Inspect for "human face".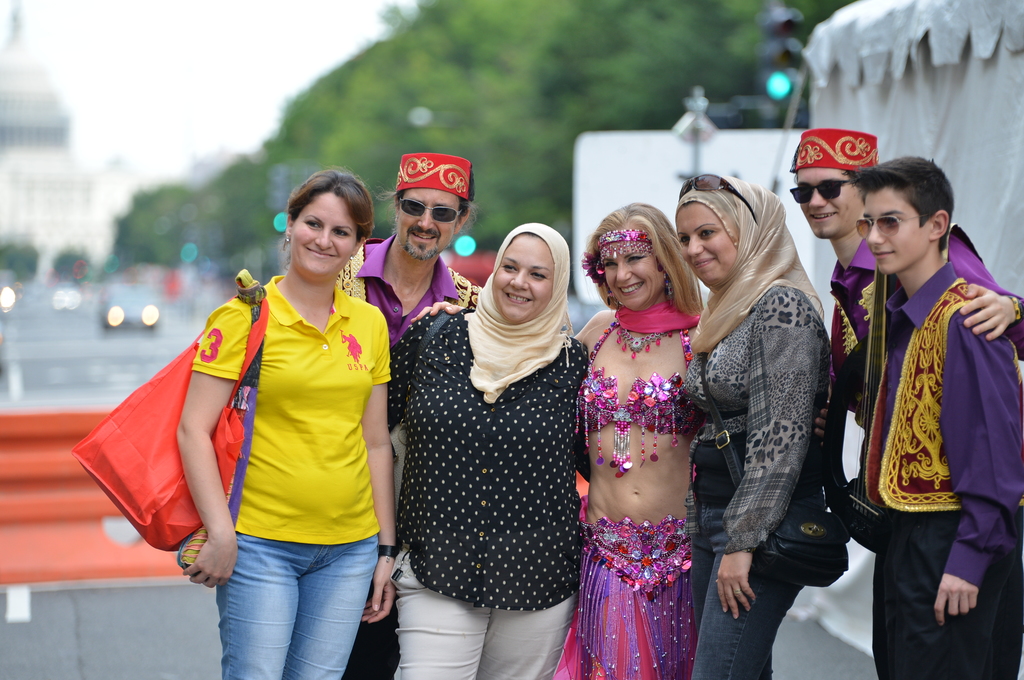
Inspection: region(862, 190, 933, 277).
